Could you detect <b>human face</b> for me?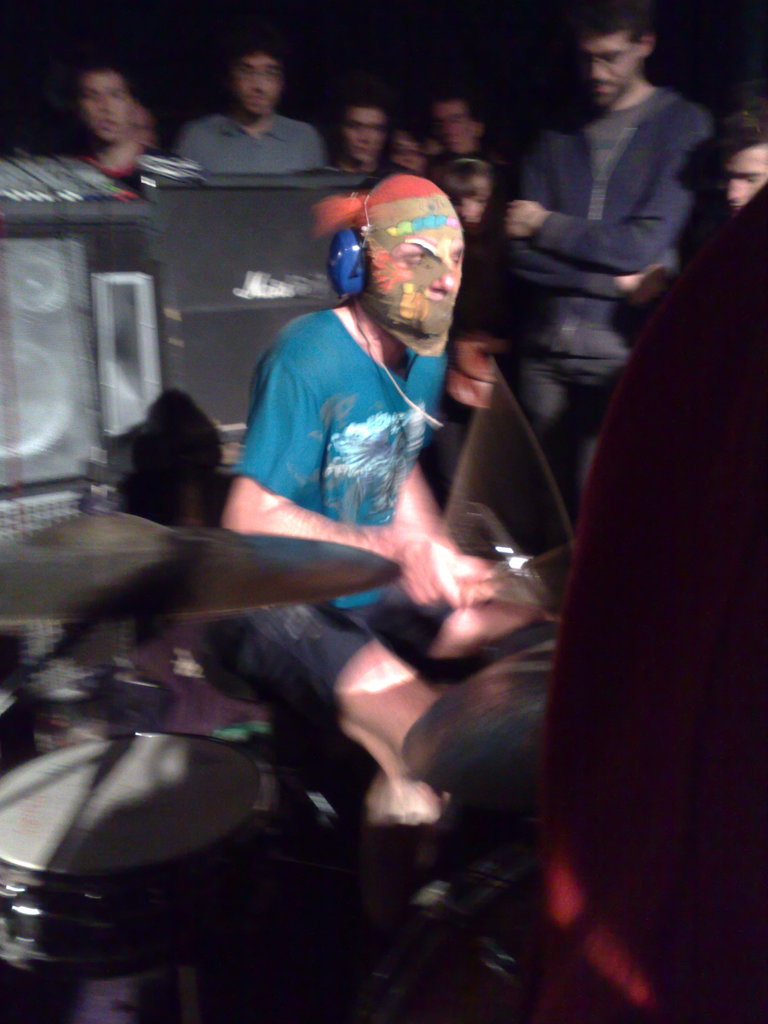
Detection result: crop(240, 56, 280, 109).
